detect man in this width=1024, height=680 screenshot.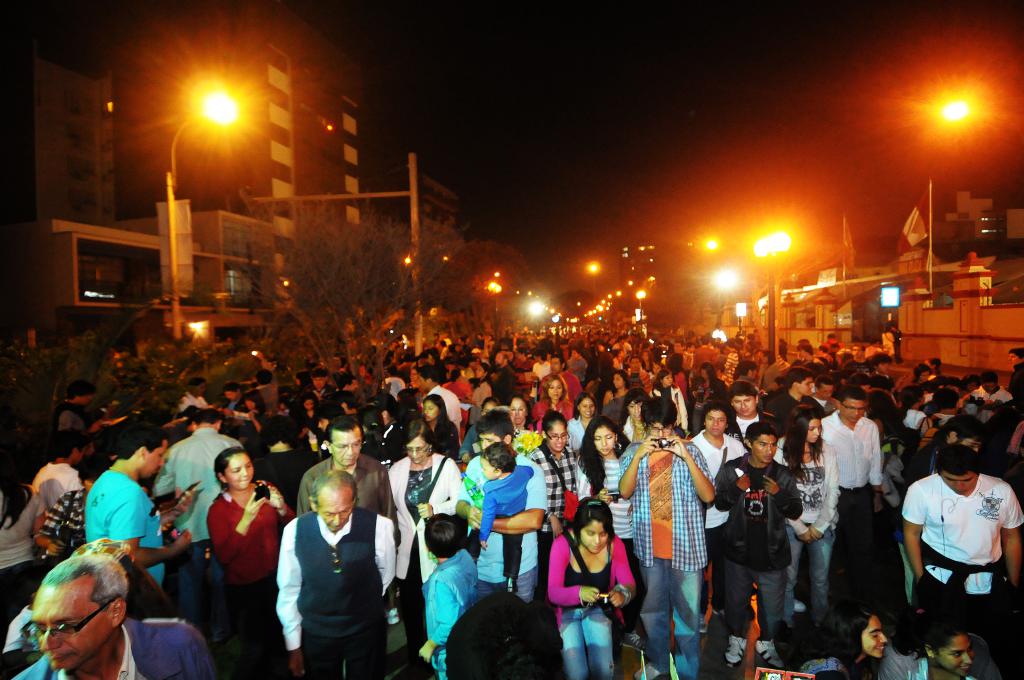
Detection: <box>718,382,772,441</box>.
